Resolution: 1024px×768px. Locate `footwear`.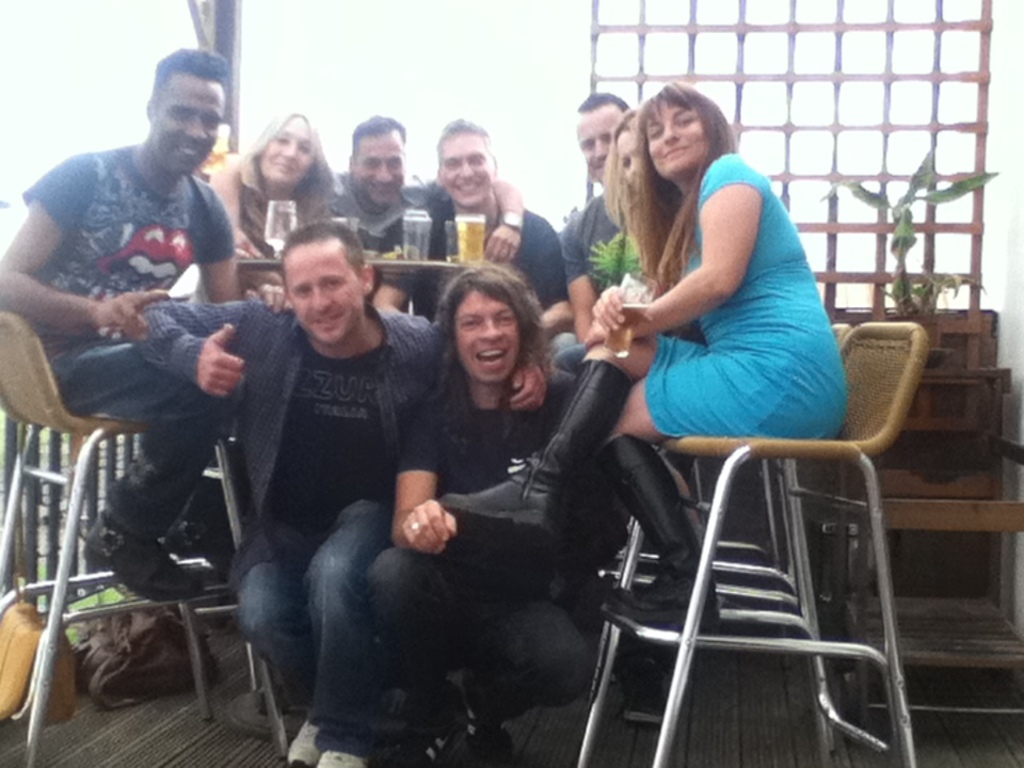
x1=179, y1=508, x2=260, y2=586.
